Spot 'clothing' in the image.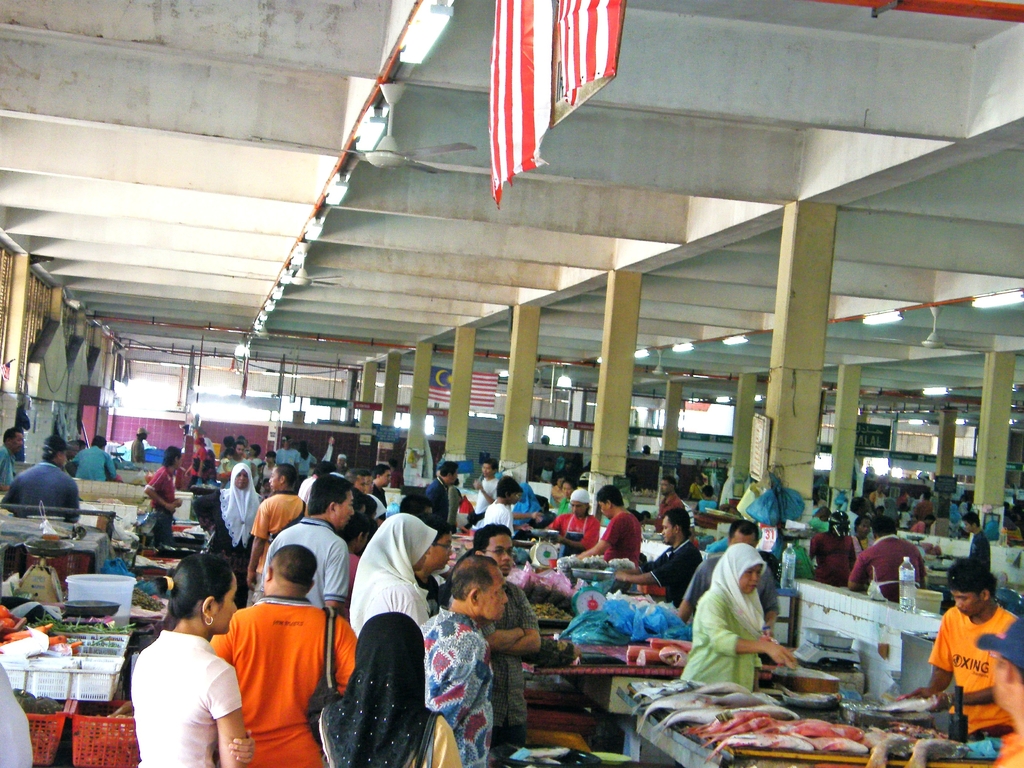
'clothing' found at detection(222, 459, 231, 479).
